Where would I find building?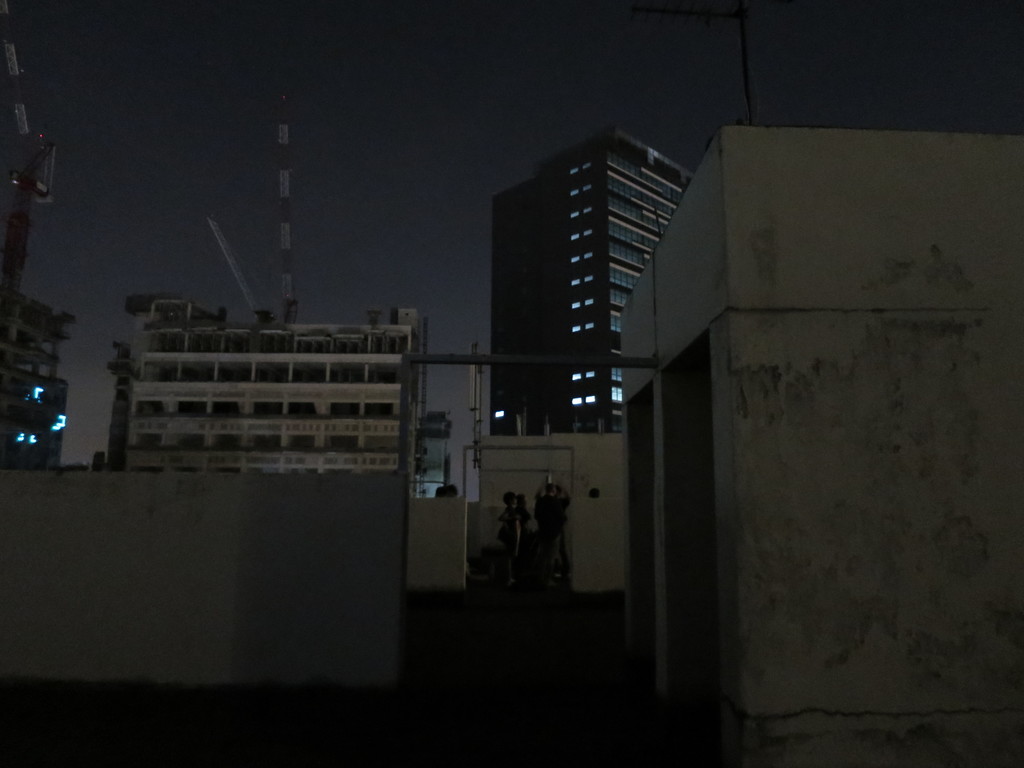
At left=487, top=130, right=691, bottom=433.
